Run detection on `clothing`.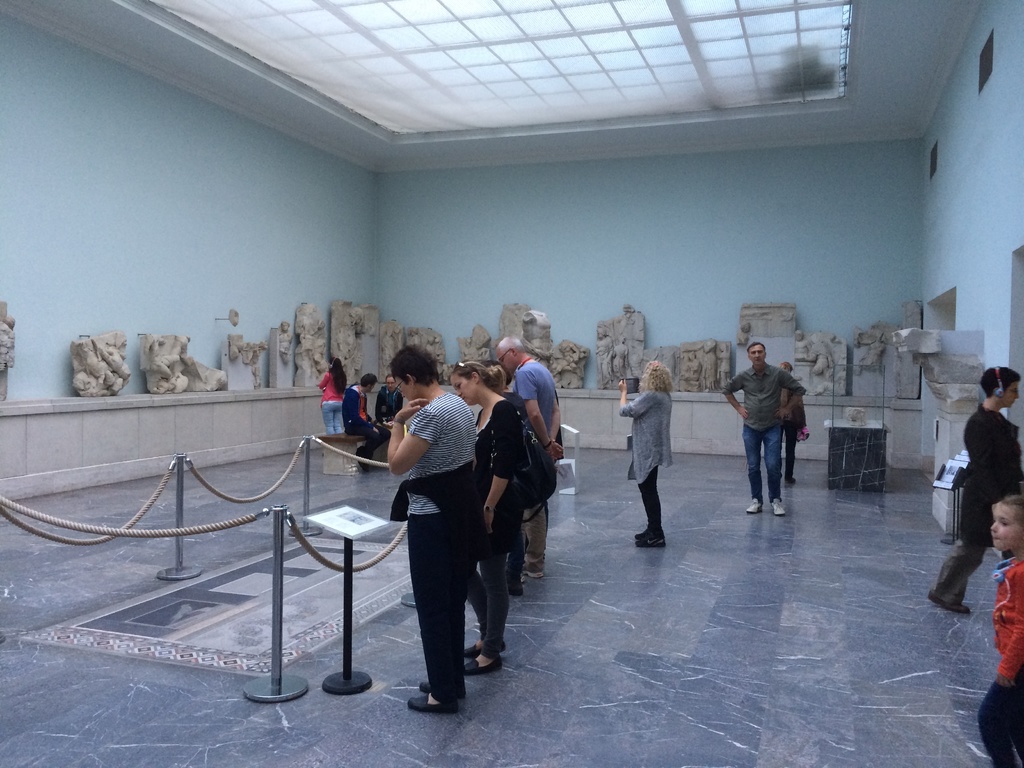
Result: crop(508, 360, 551, 591).
